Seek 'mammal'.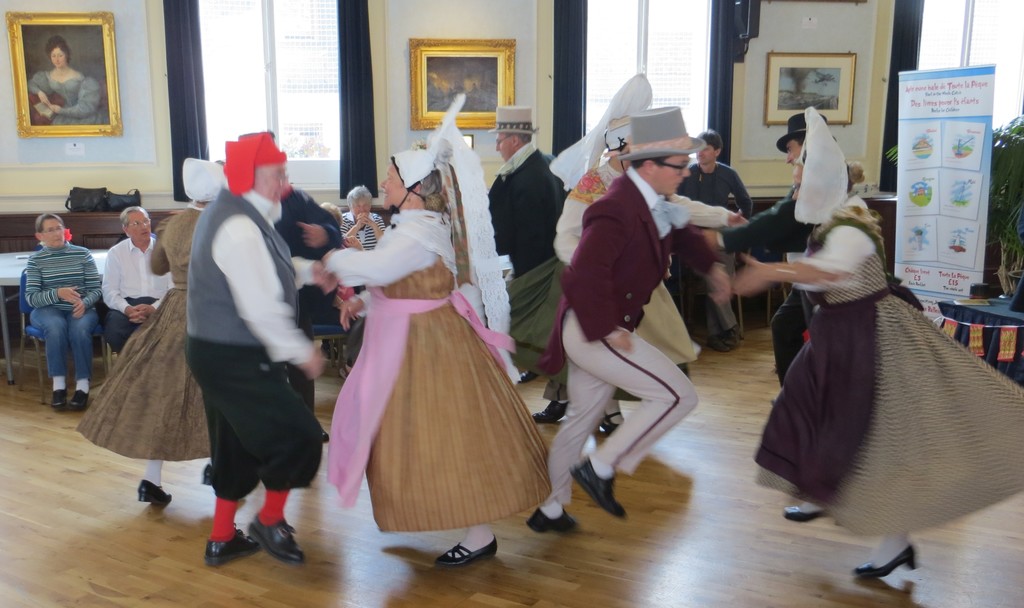
locate(544, 67, 698, 423).
